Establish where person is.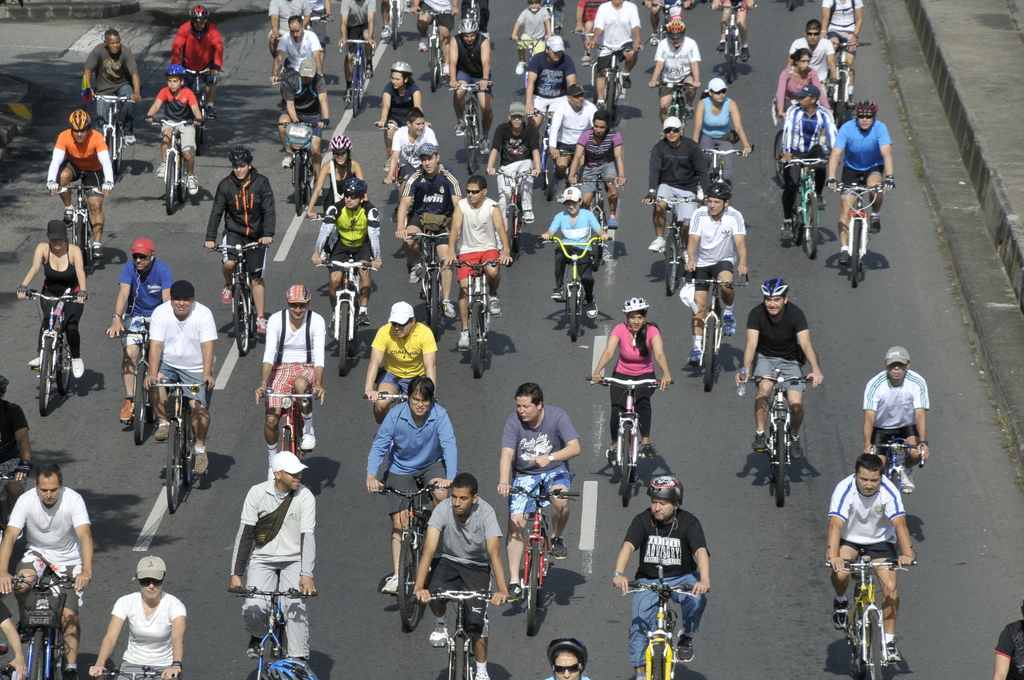
Established at <region>541, 186, 612, 320</region>.
